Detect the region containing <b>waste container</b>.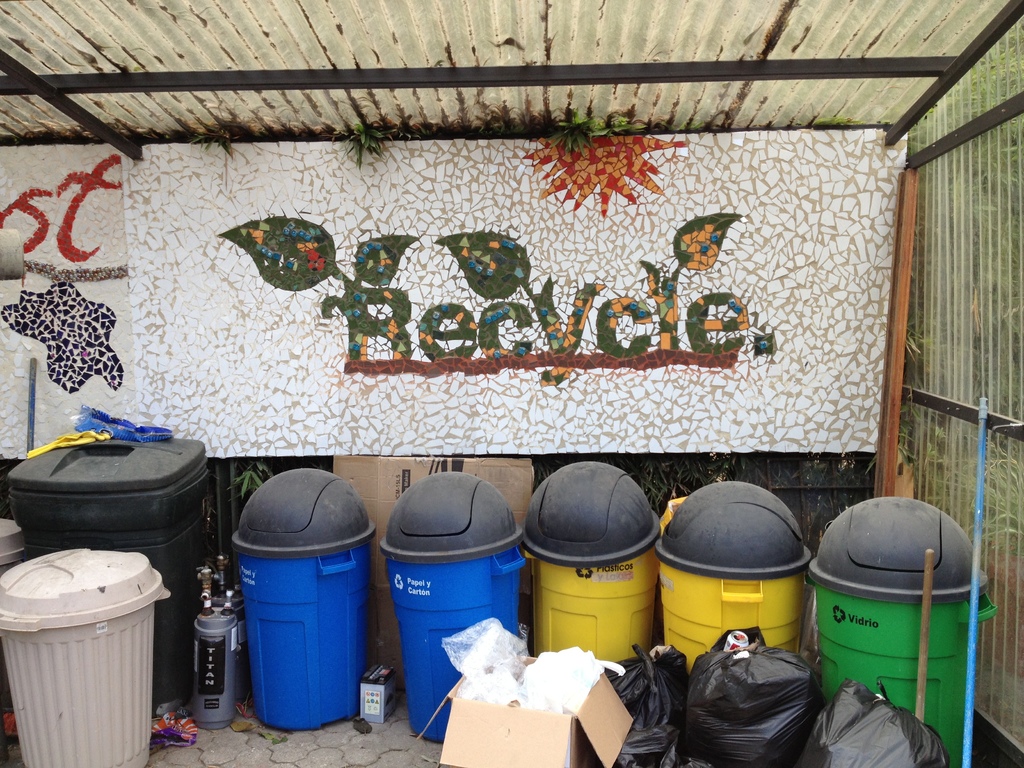
0:424:205:712.
